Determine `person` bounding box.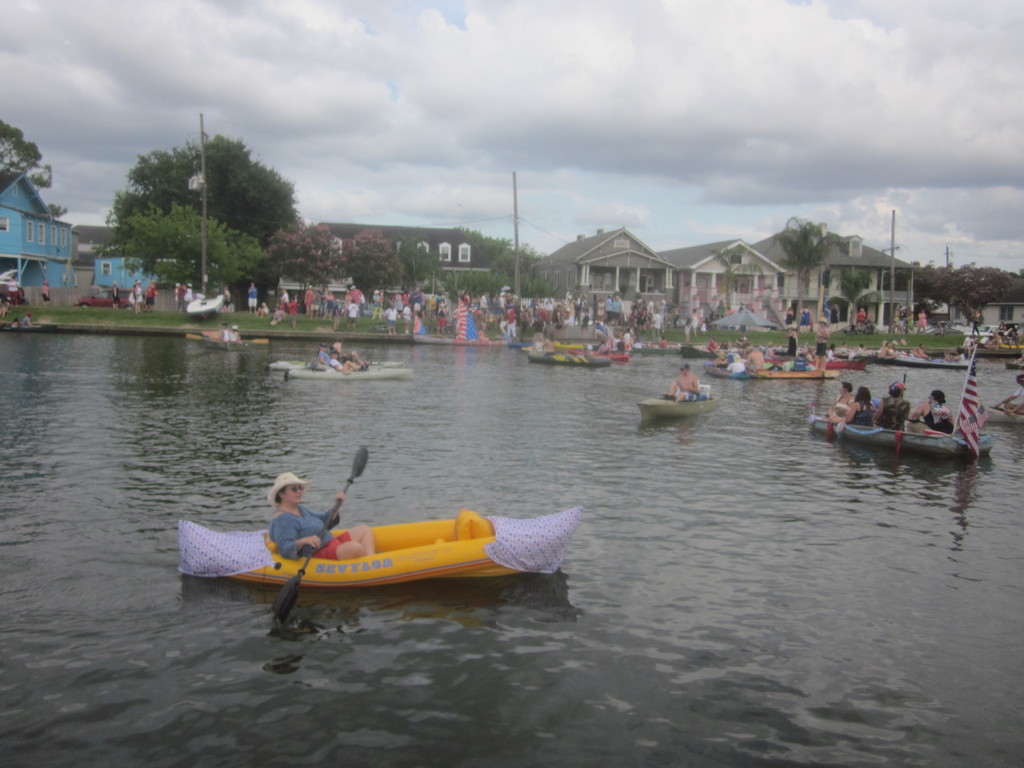
Determined: (left=221, top=323, right=231, bottom=341).
